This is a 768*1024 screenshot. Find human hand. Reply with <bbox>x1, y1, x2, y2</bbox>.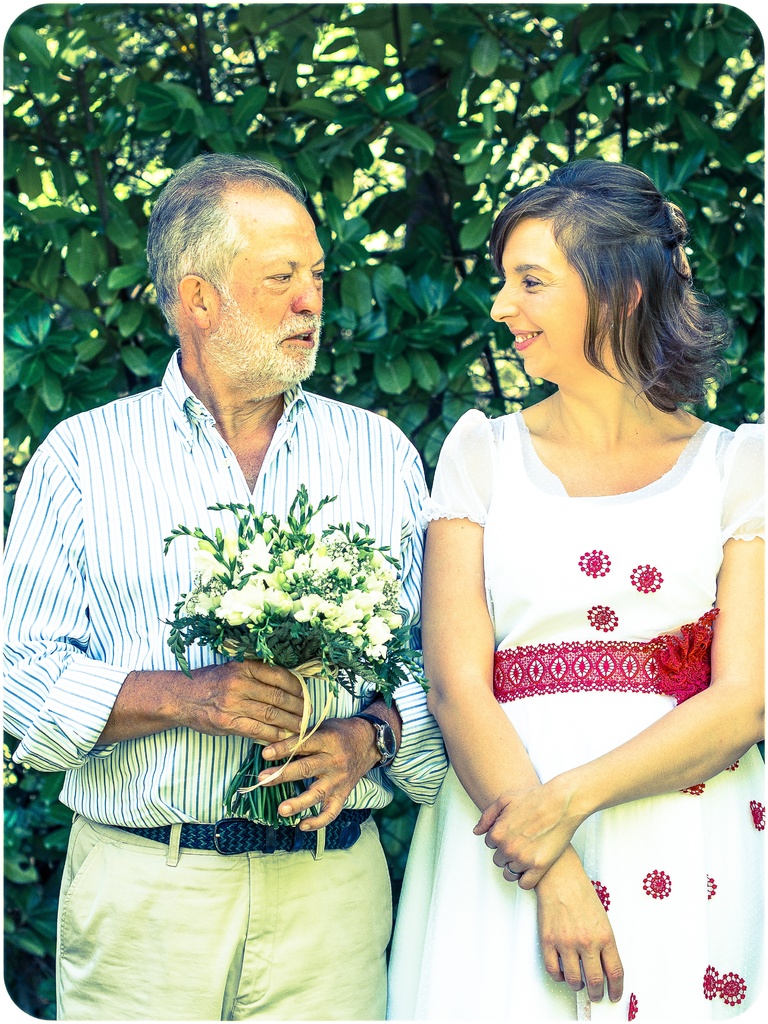
<bbox>535, 865, 628, 1004</bbox>.
